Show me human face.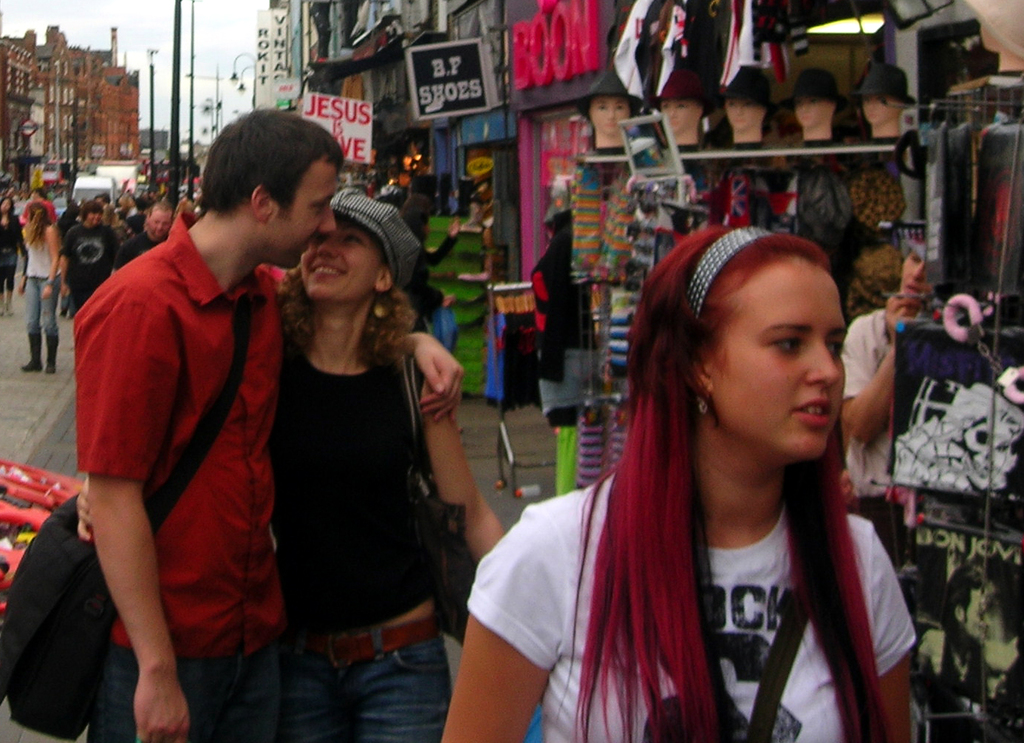
human face is here: [left=717, top=253, right=842, bottom=458].
